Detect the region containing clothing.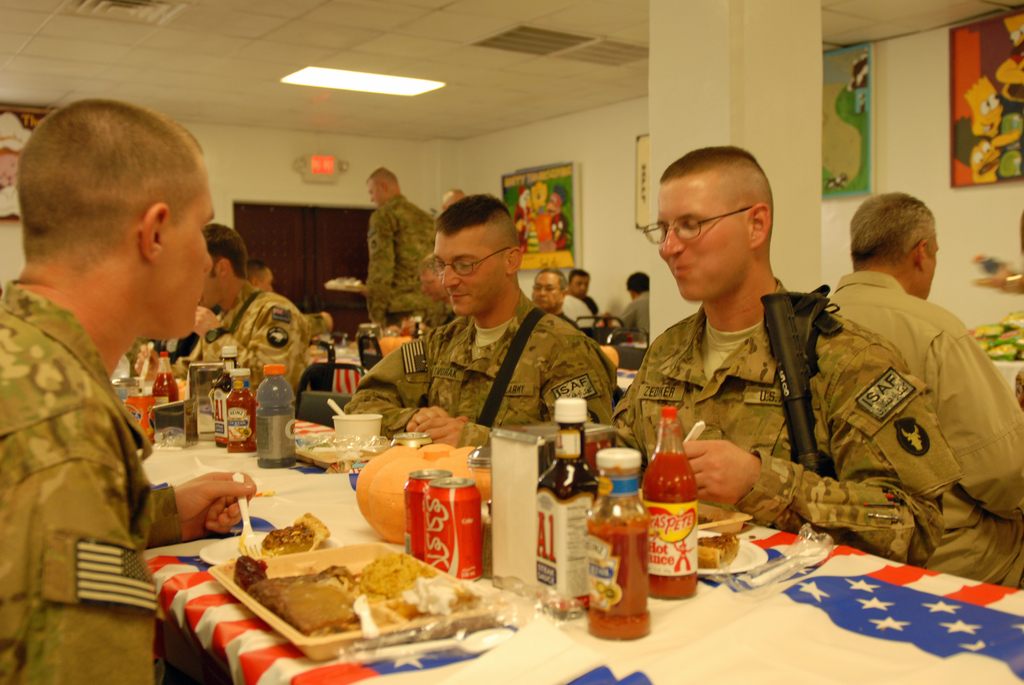
[824, 263, 1023, 593].
